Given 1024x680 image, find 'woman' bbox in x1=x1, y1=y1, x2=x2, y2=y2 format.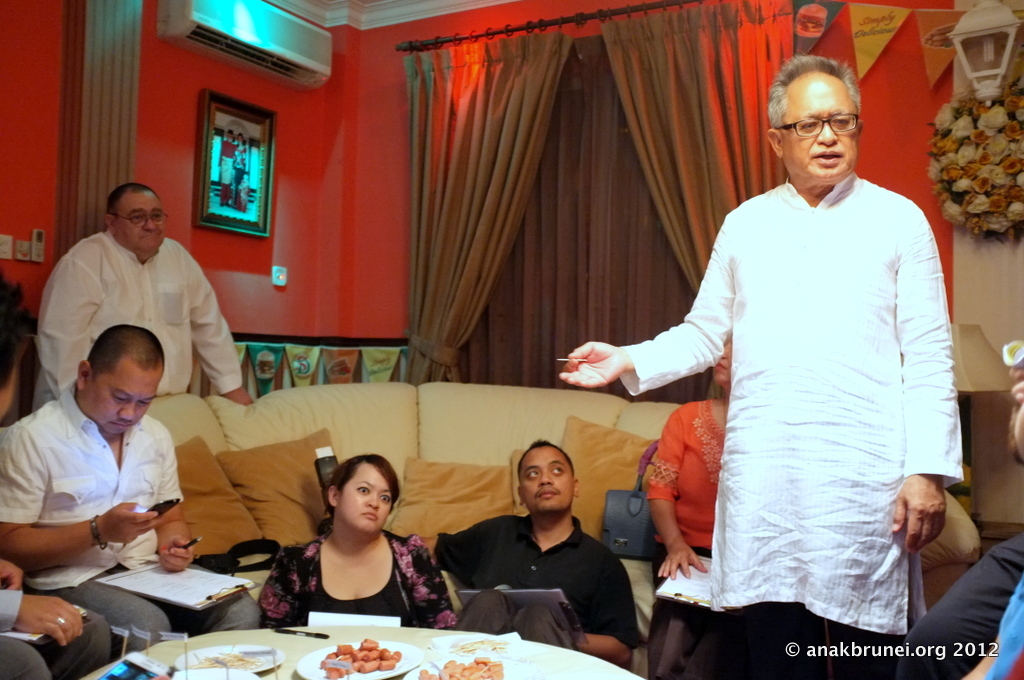
x1=638, y1=335, x2=742, y2=679.
